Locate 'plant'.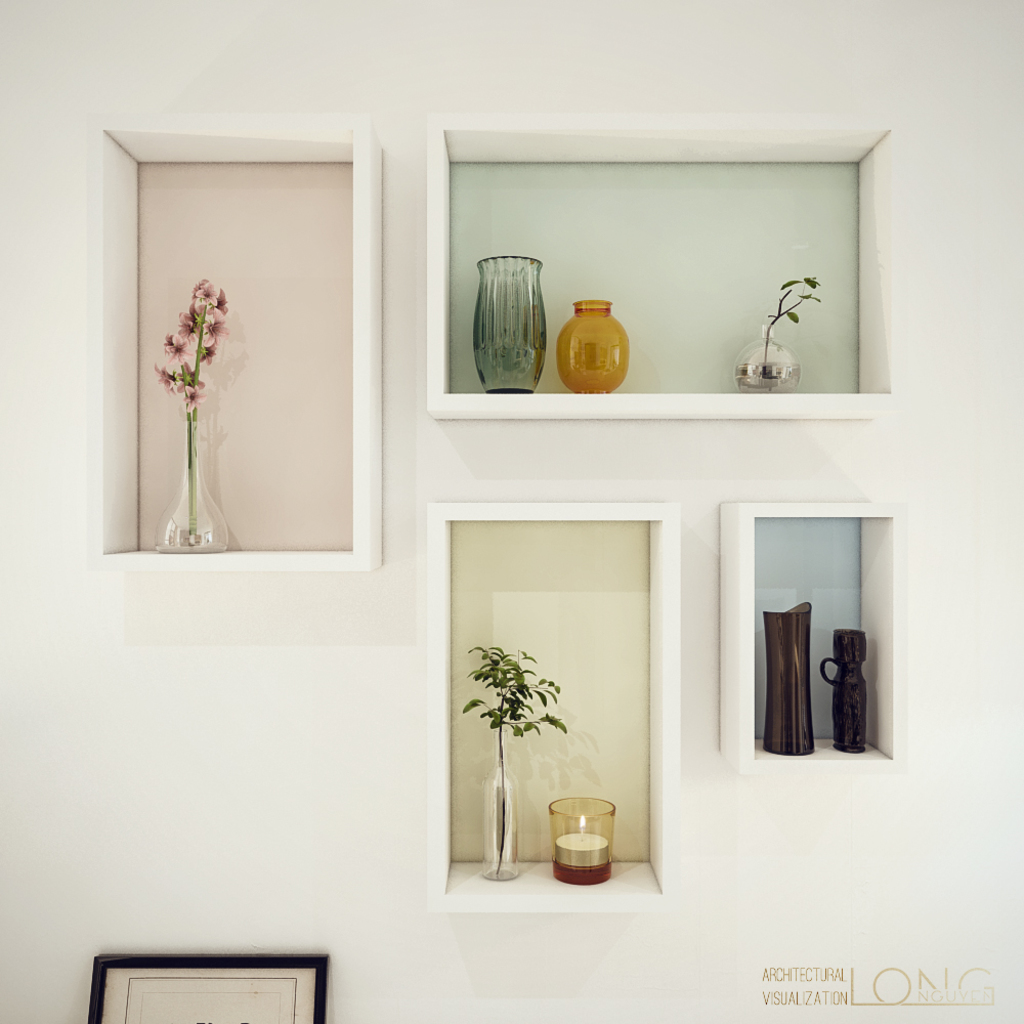
Bounding box: 153 280 229 546.
